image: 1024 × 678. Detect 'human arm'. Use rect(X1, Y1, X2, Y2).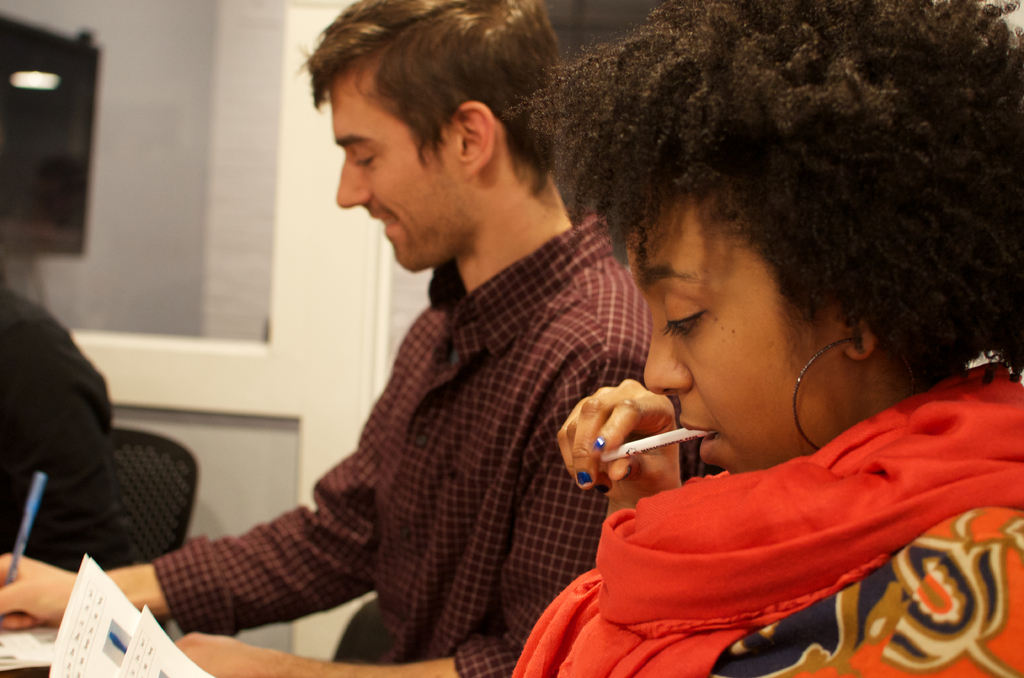
rect(173, 330, 651, 677).
